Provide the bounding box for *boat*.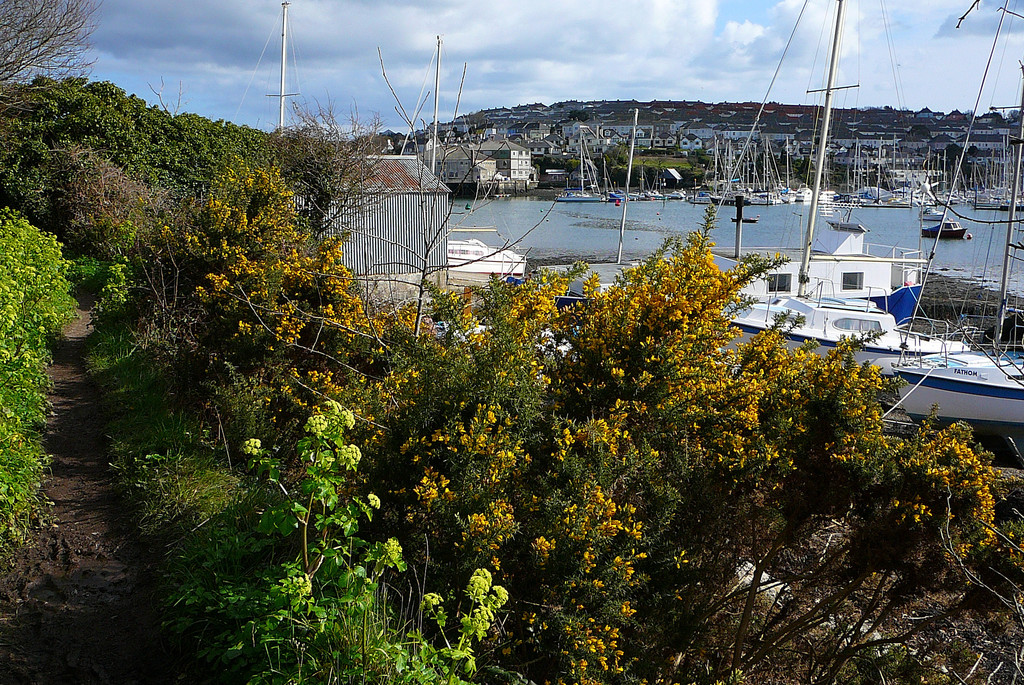
556, 128, 604, 200.
